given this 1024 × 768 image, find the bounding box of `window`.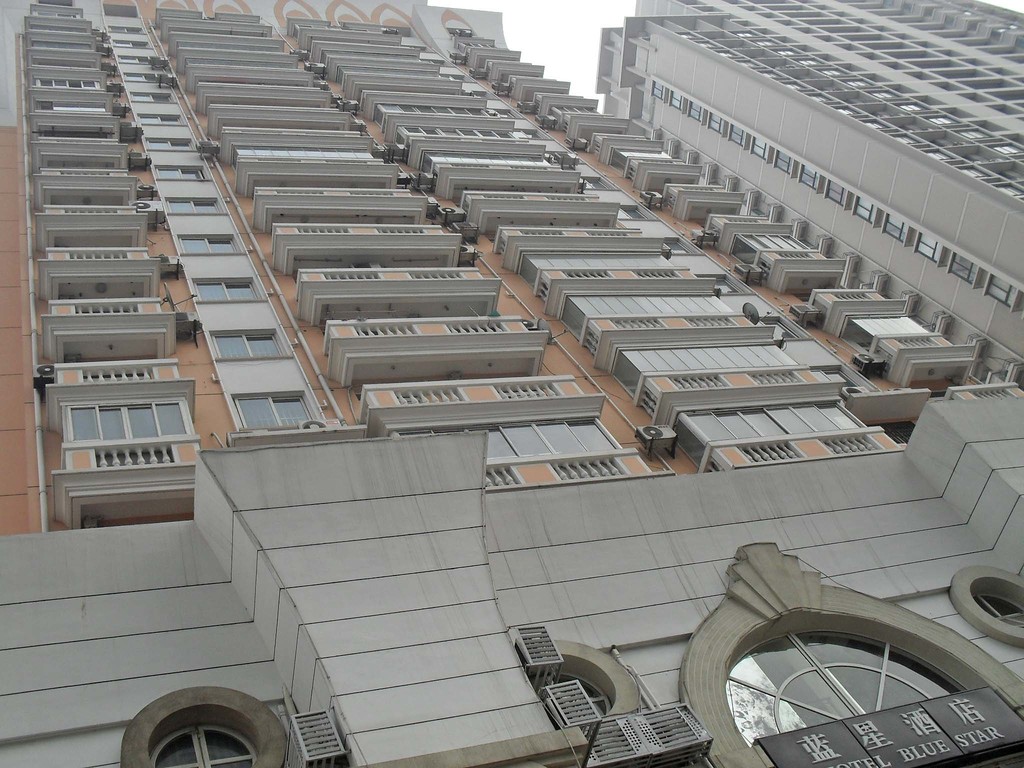
locate(213, 334, 283, 356).
